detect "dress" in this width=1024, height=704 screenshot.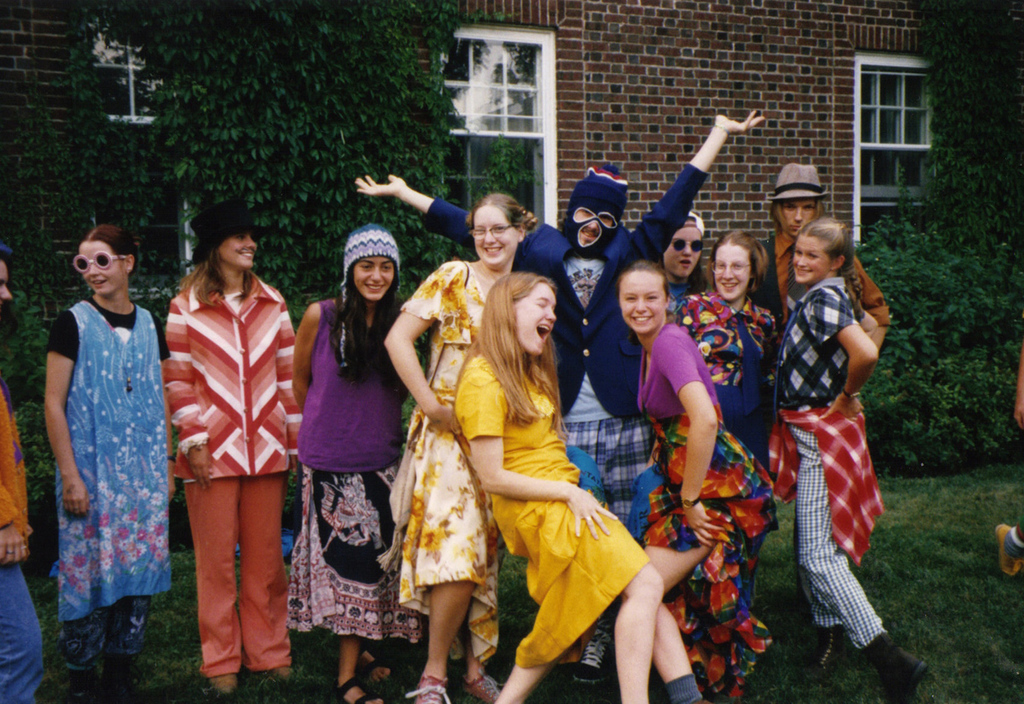
Detection: bbox=(398, 259, 501, 663).
